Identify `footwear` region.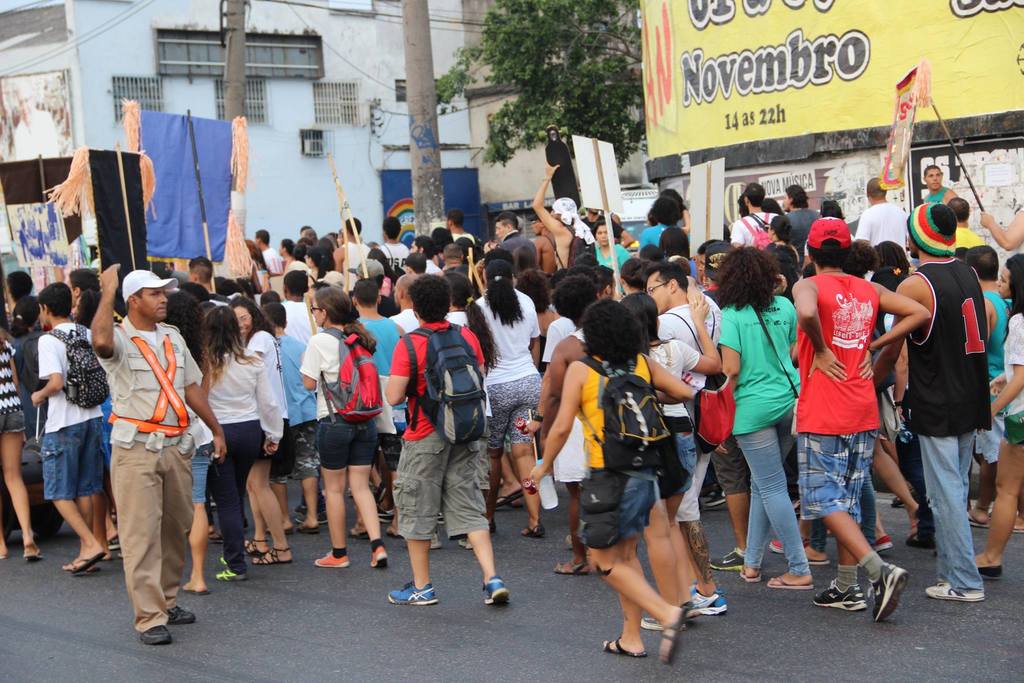
Region: [left=255, top=548, right=291, bottom=562].
